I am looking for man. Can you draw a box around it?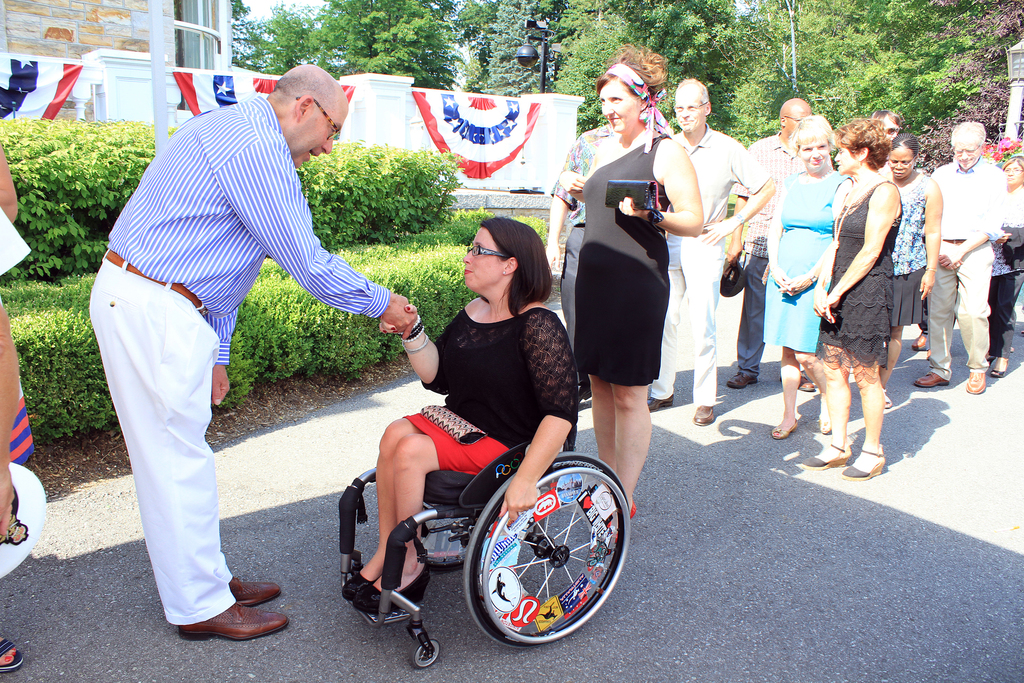
Sure, the bounding box is Rect(646, 74, 778, 431).
